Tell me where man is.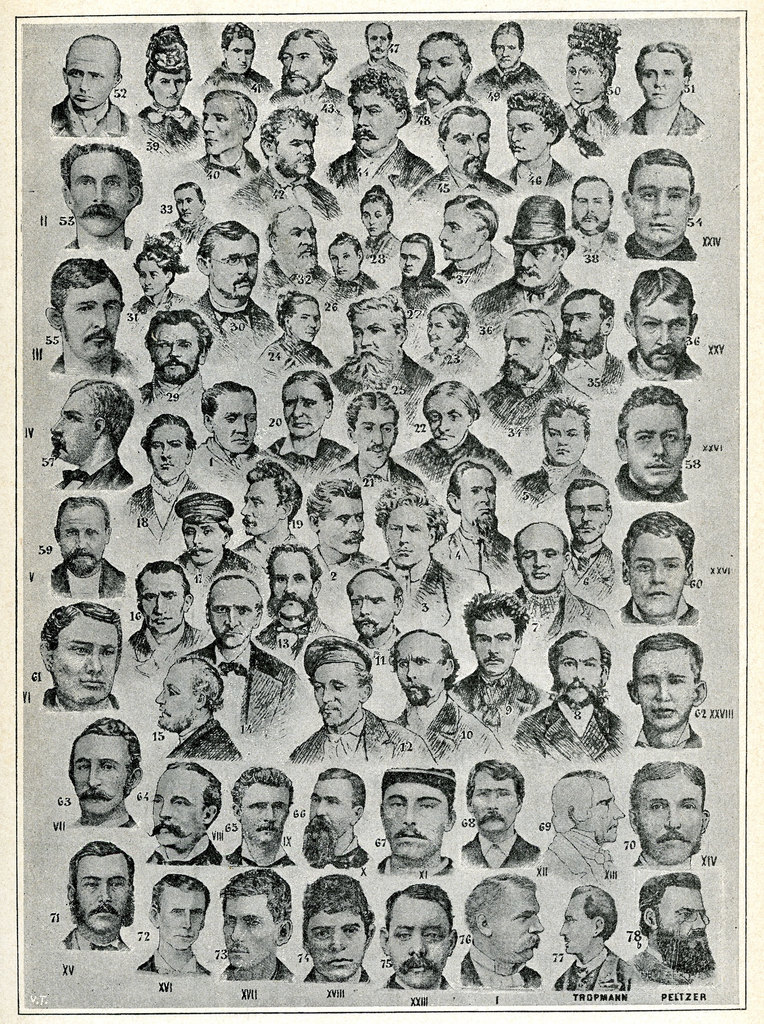
man is at BBox(406, 99, 516, 198).
